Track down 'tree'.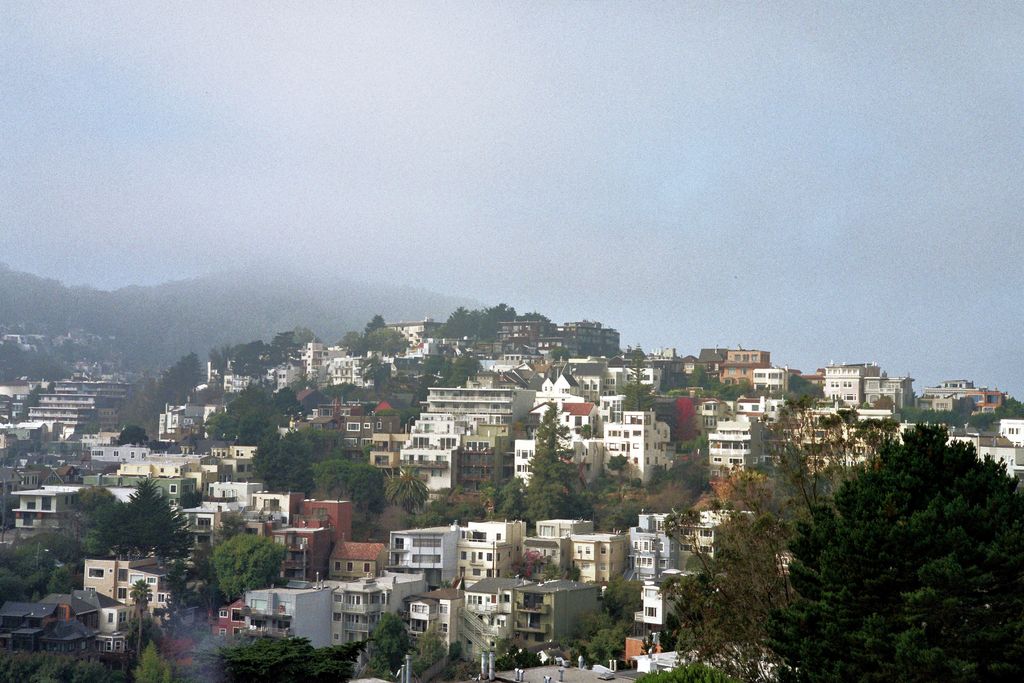
Tracked to BBox(363, 611, 413, 682).
